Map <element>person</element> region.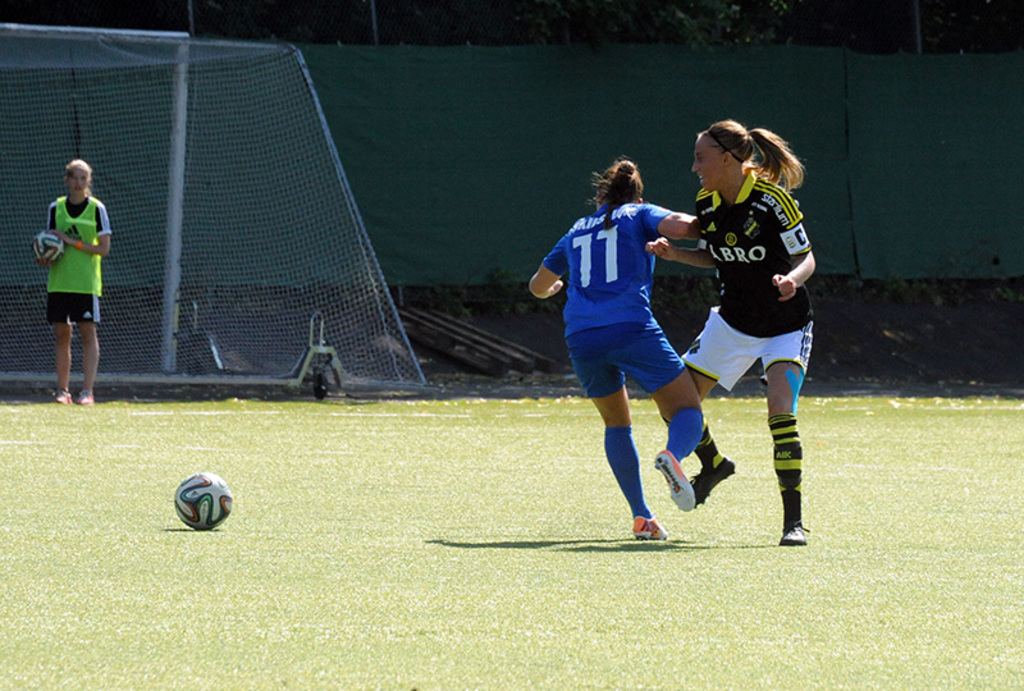
Mapped to crop(645, 111, 820, 544).
